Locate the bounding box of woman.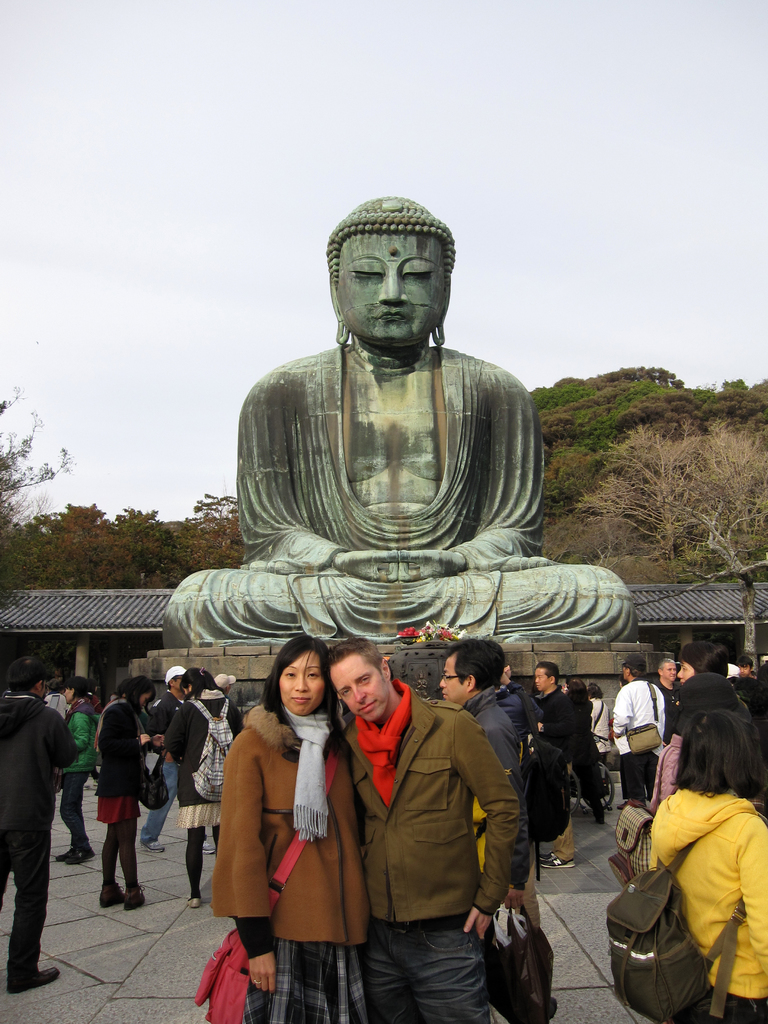
Bounding box: select_region(577, 678, 602, 769).
